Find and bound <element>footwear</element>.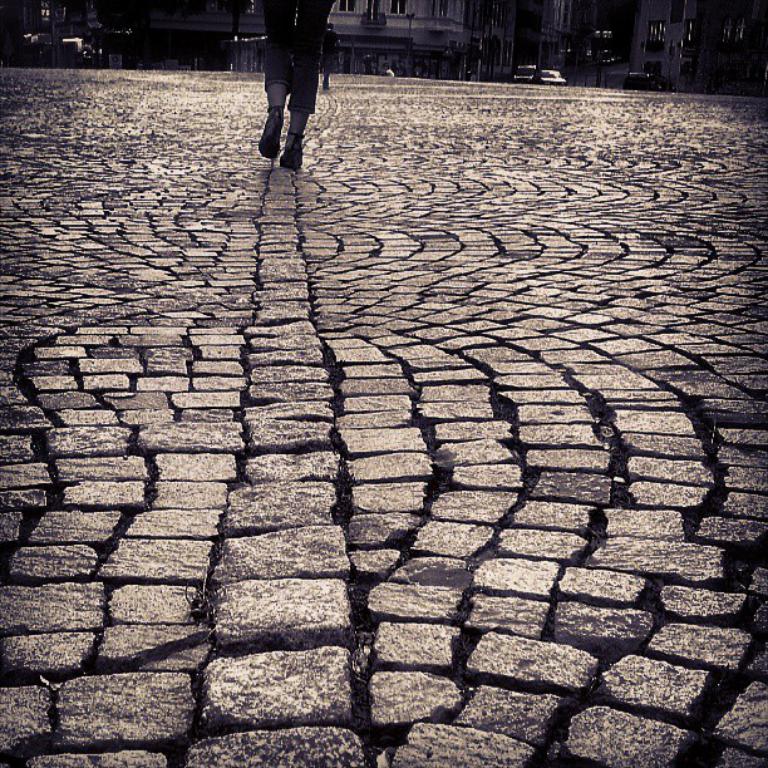
Bound: 259:109:279:163.
